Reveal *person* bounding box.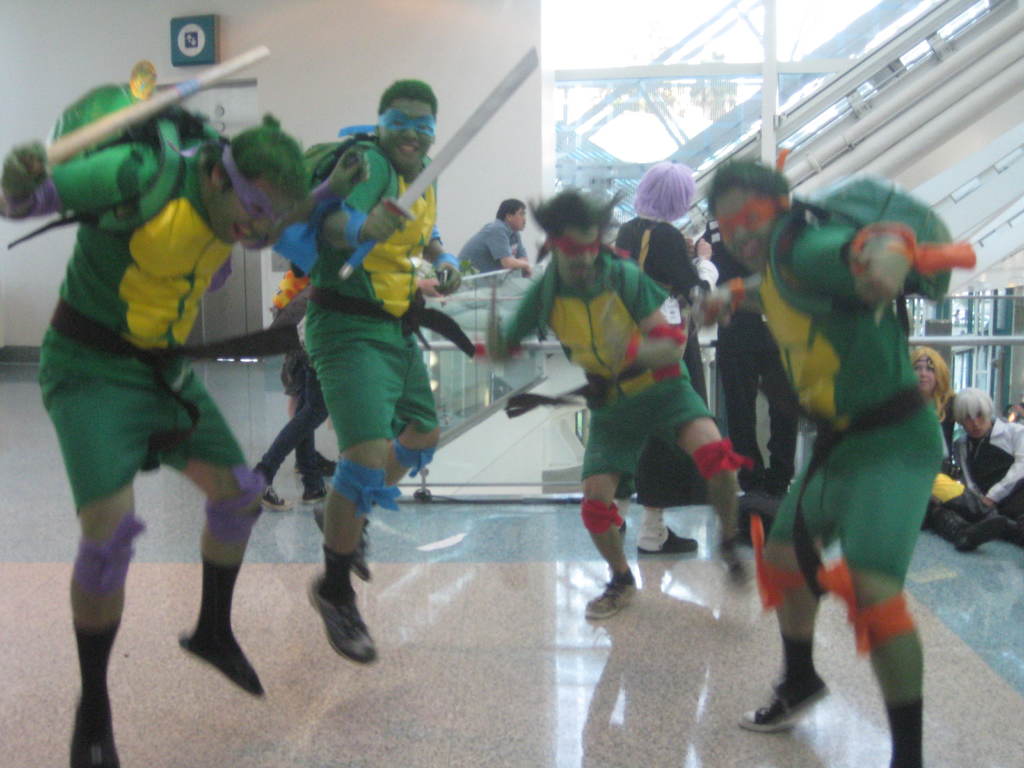
Revealed: bbox(607, 148, 698, 553).
